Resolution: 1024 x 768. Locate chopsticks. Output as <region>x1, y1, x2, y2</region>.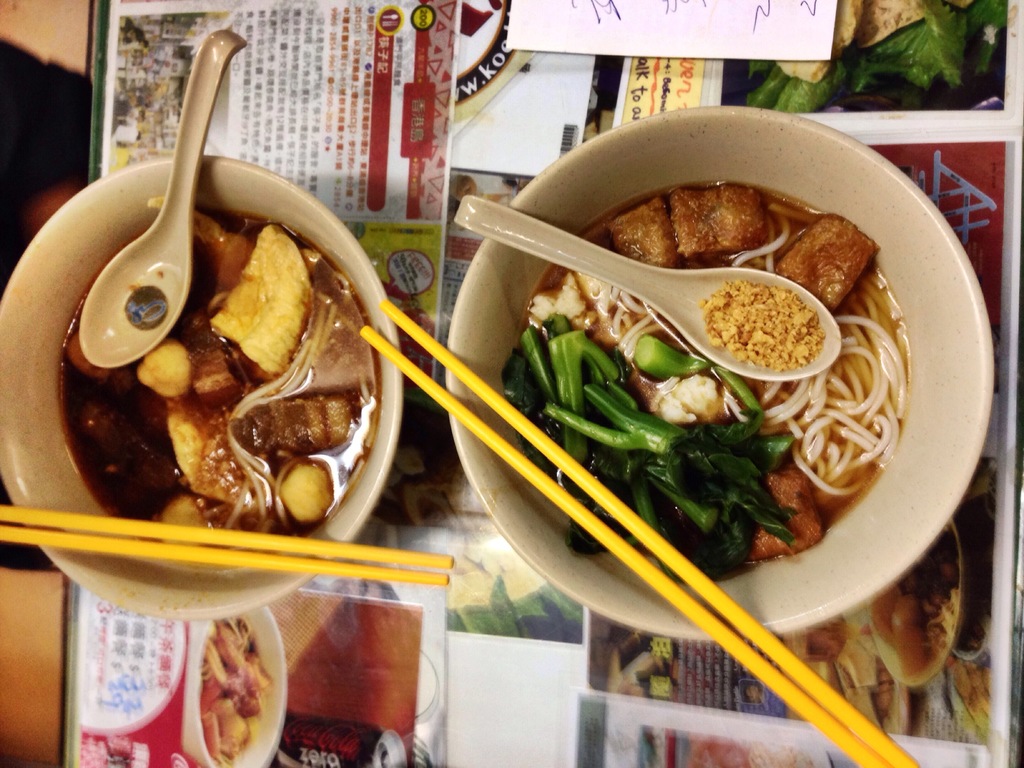
<region>0, 504, 455, 586</region>.
